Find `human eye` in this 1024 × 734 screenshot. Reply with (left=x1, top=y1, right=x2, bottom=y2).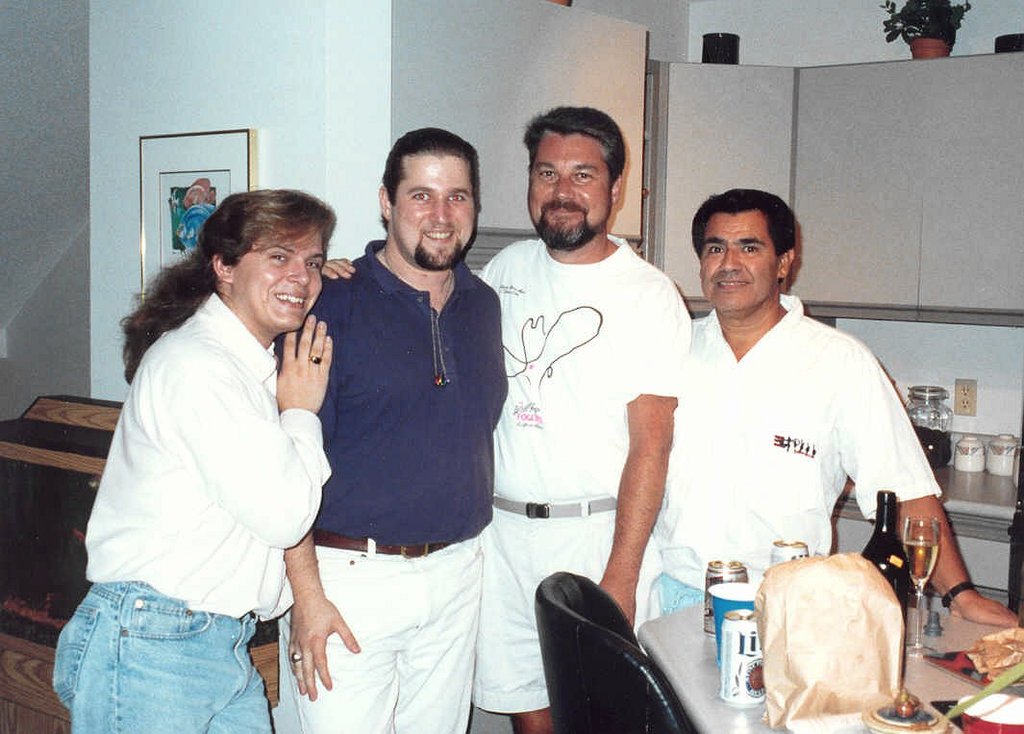
(left=267, top=249, right=286, bottom=266).
